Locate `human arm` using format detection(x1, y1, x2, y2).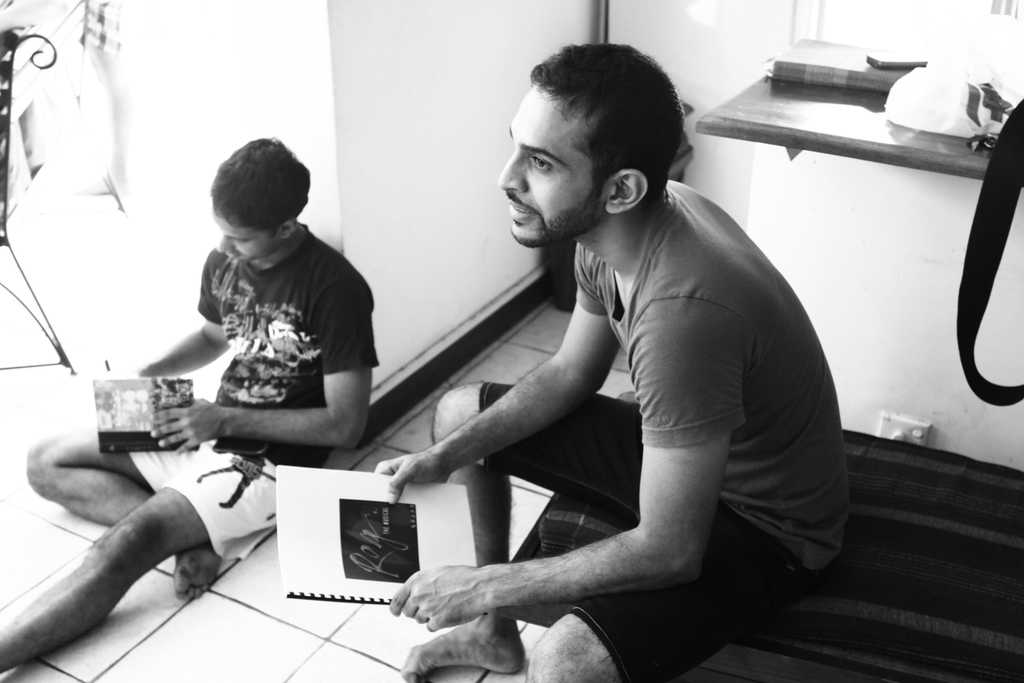
detection(93, 252, 231, 397).
